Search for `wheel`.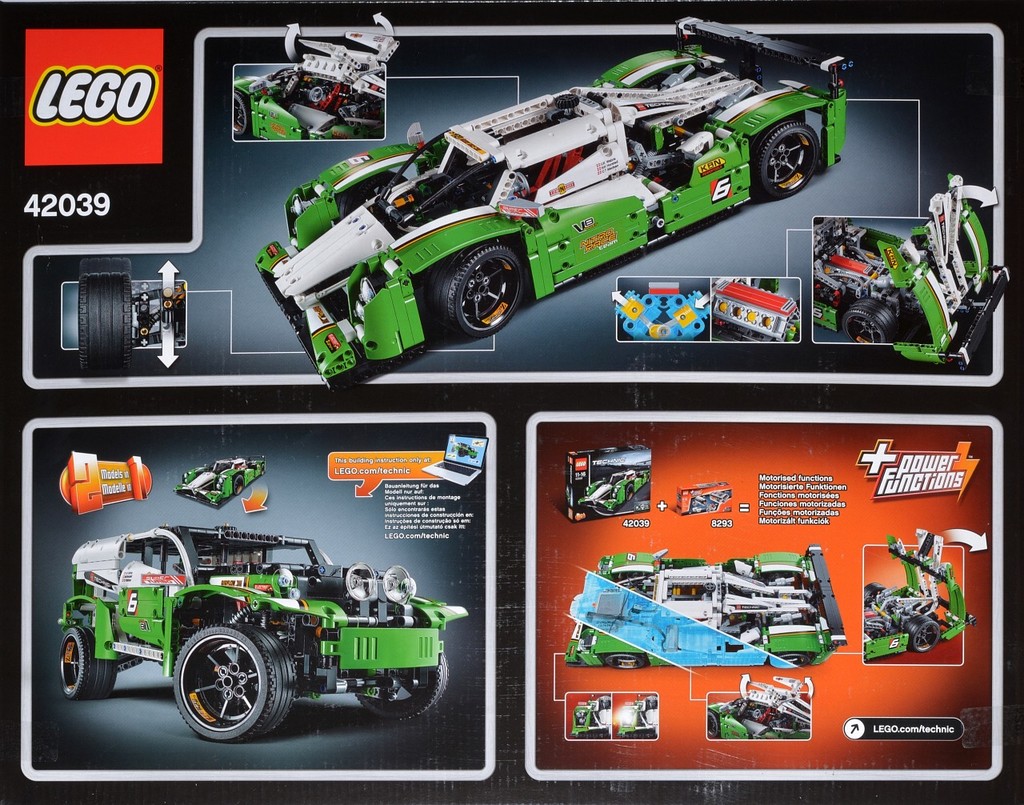
Found at x1=163 y1=641 x2=266 y2=746.
